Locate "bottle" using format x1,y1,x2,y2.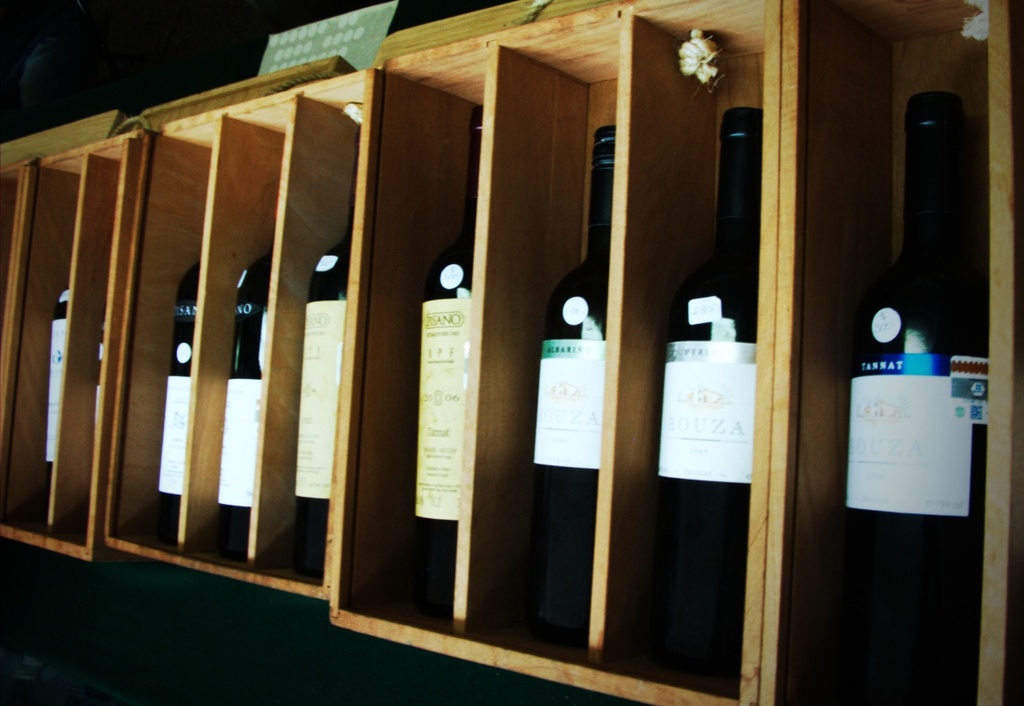
215,213,281,556.
